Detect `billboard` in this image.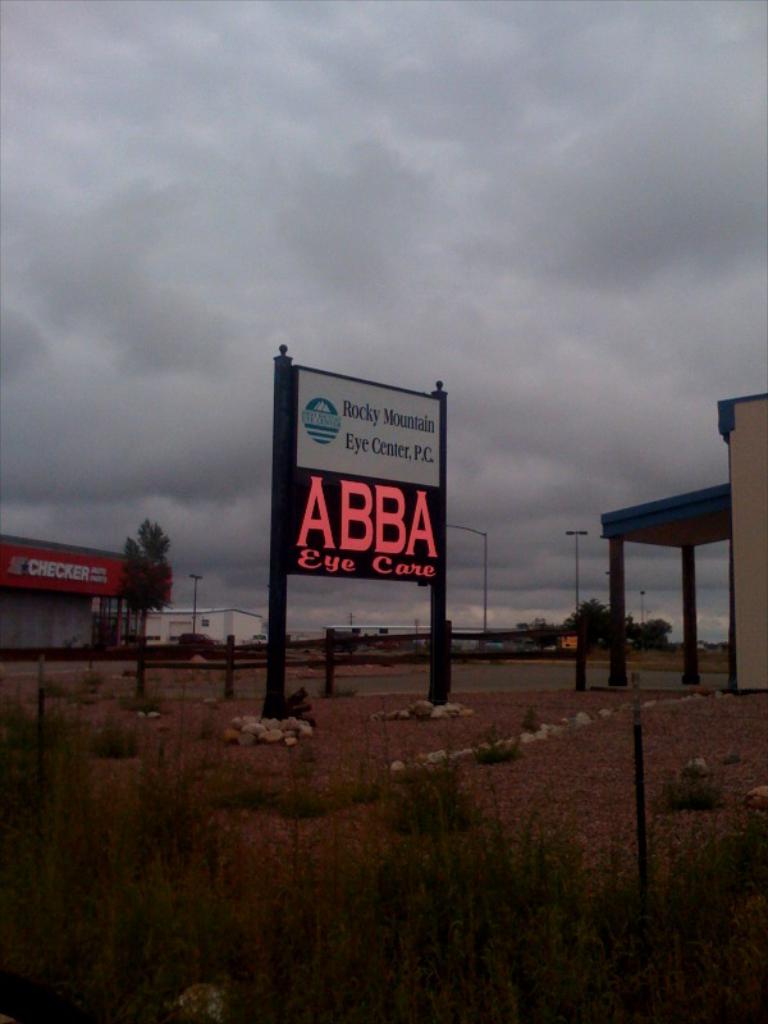
Detection: bbox=(0, 529, 118, 596).
